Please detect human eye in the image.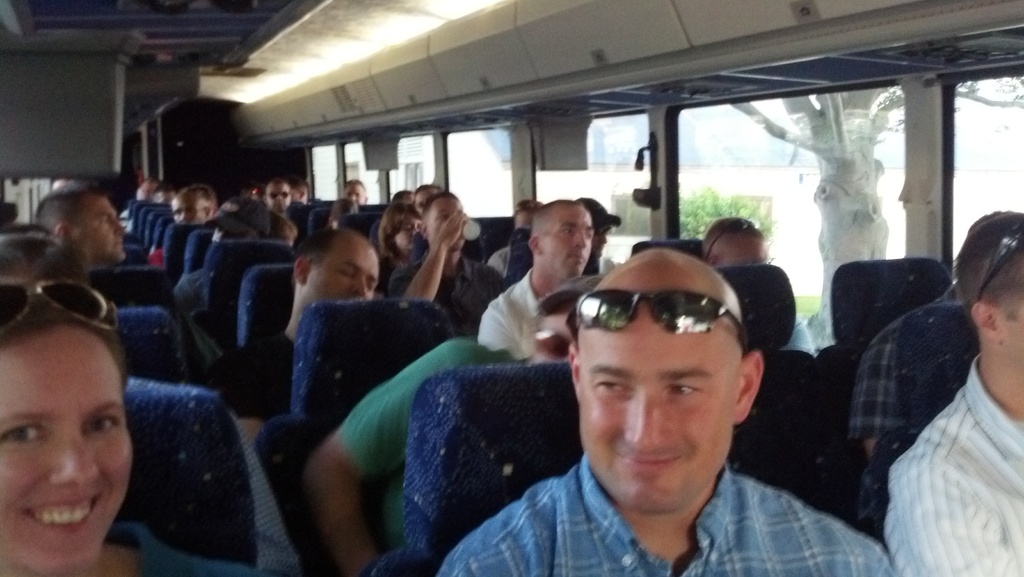
(x1=0, y1=418, x2=45, y2=448).
